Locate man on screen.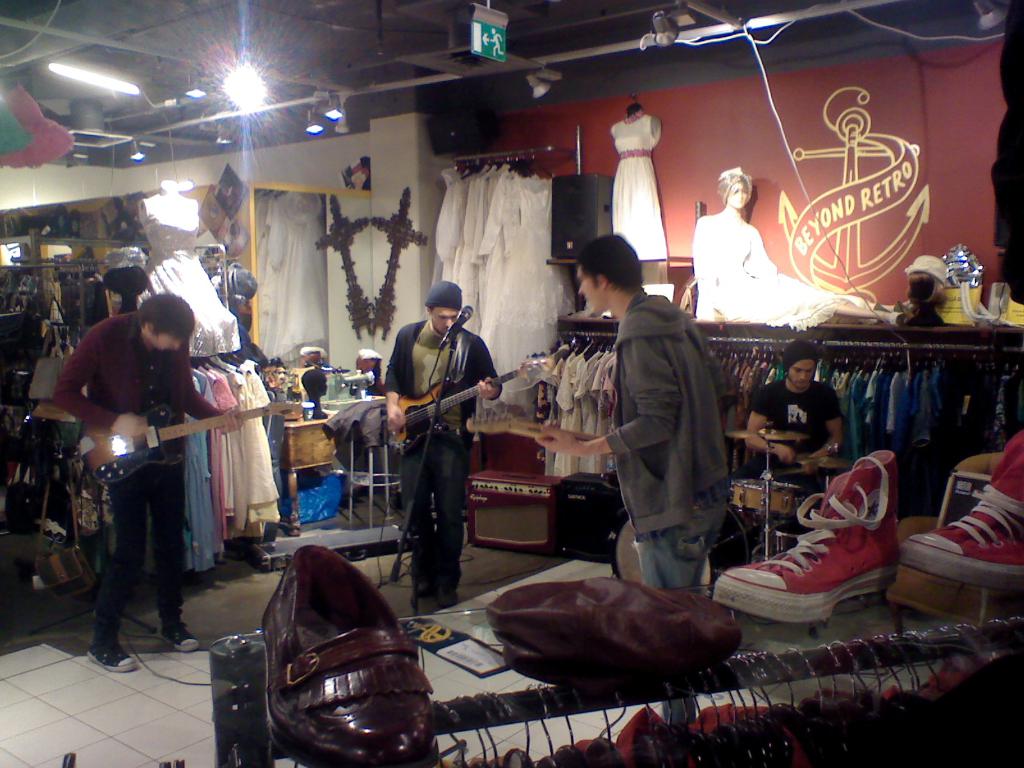
On screen at [x1=378, y1=277, x2=499, y2=614].
